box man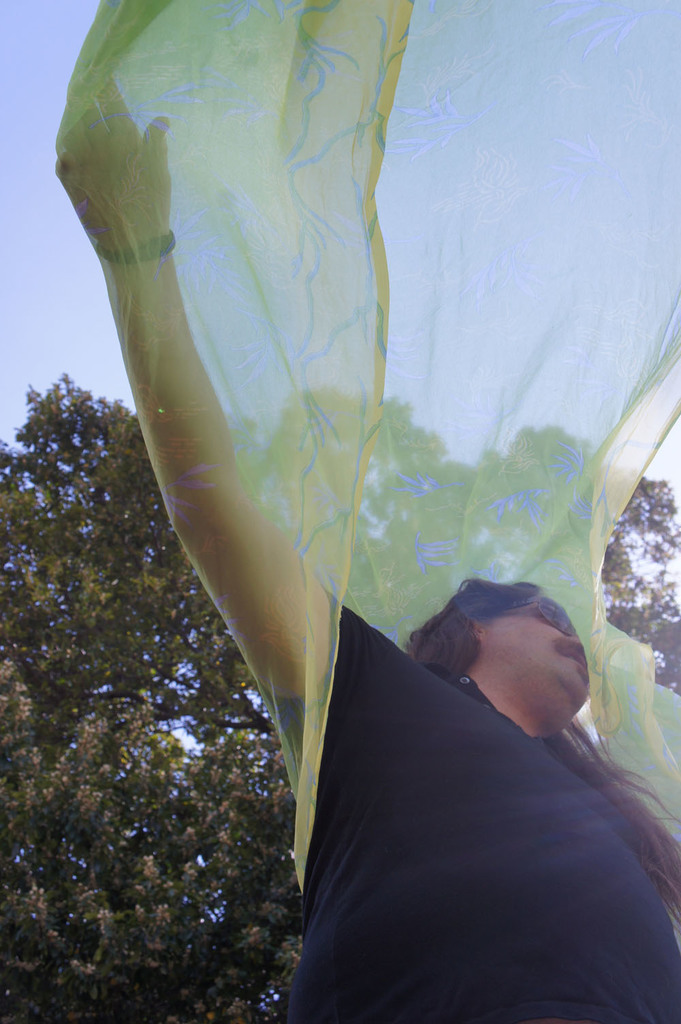
(60,78,680,1023)
